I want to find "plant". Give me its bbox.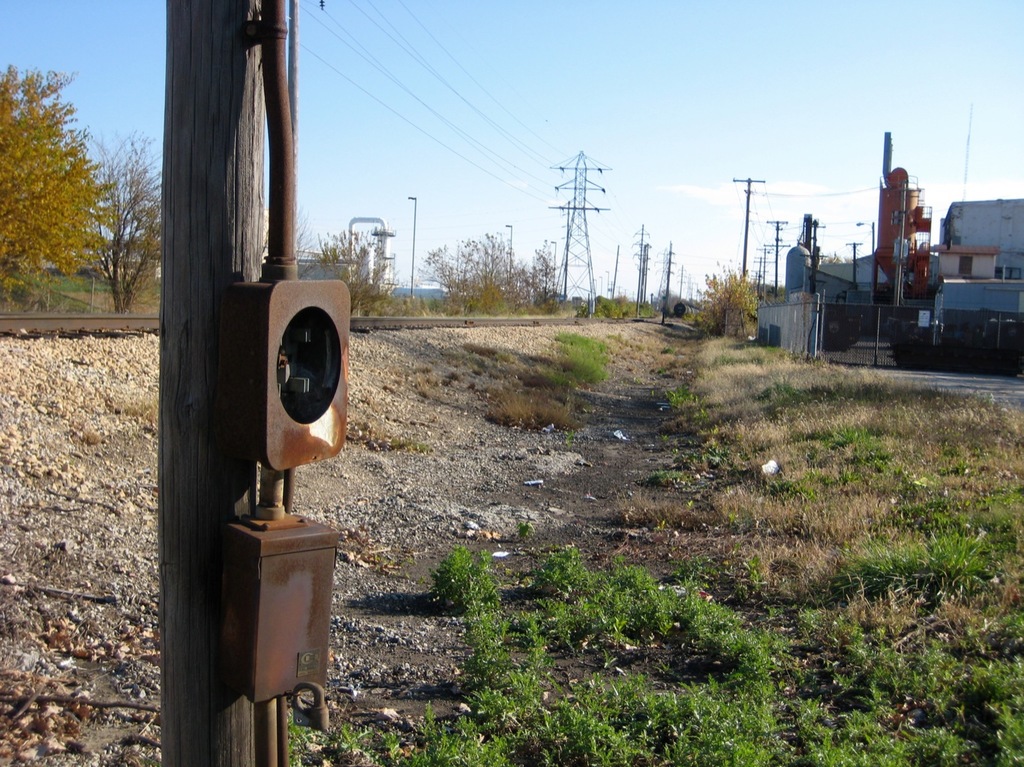
(left=382, top=382, right=397, bottom=394).
